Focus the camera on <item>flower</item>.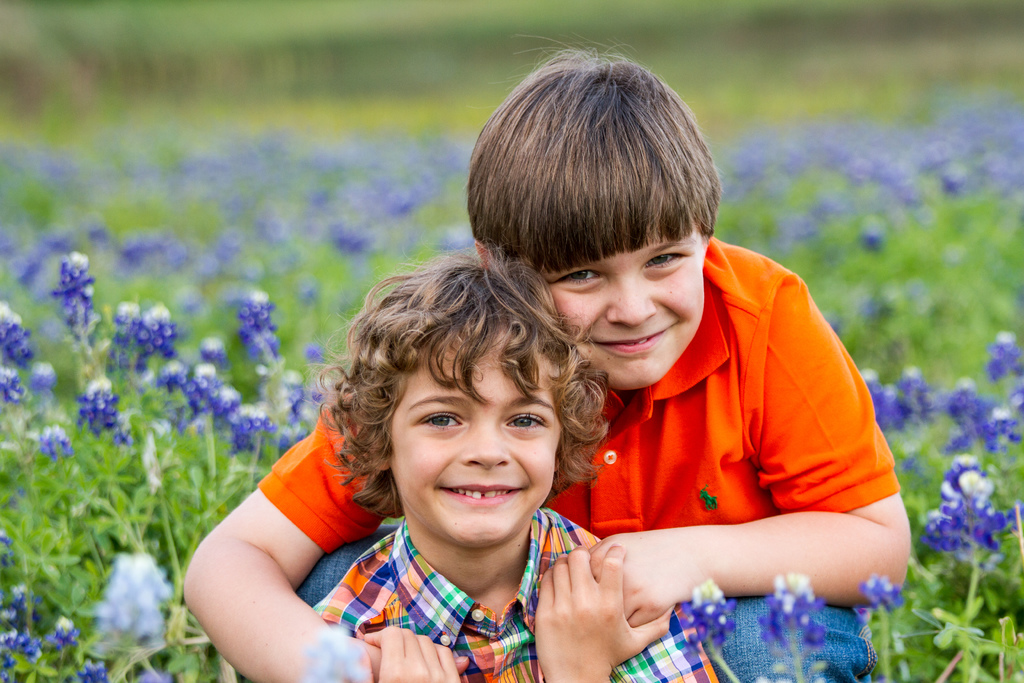
Focus region: [81, 657, 108, 682].
